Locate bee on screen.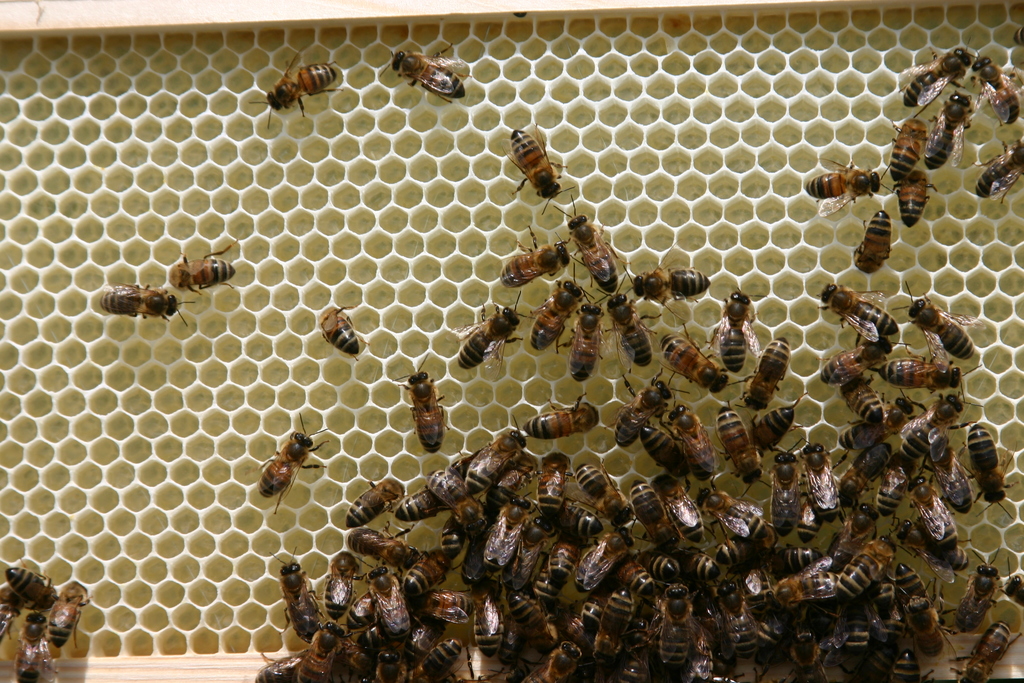
On screen at 888,38,972,122.
